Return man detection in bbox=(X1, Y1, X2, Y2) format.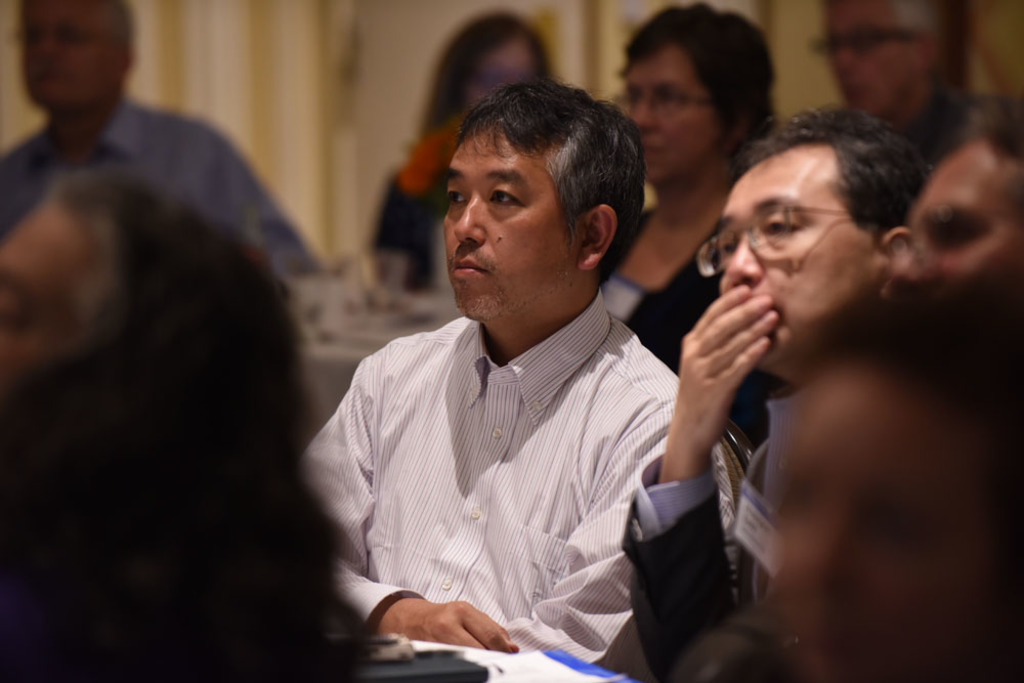
bbox=(881, 93, 1023, 293).
